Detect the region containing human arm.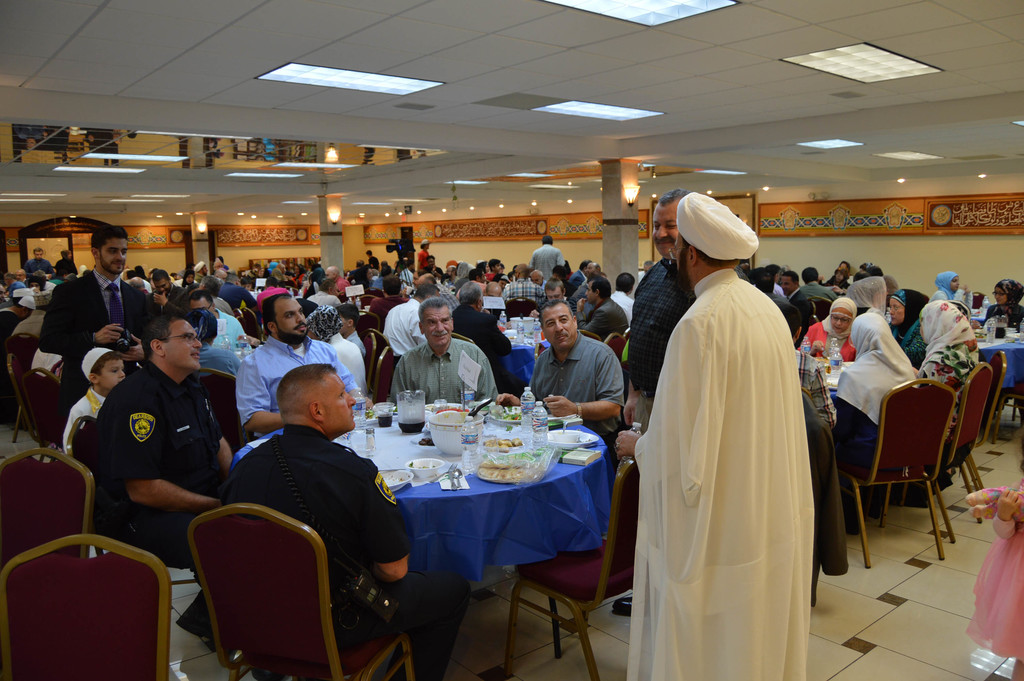
bbox(333, 288, 344, 305).
